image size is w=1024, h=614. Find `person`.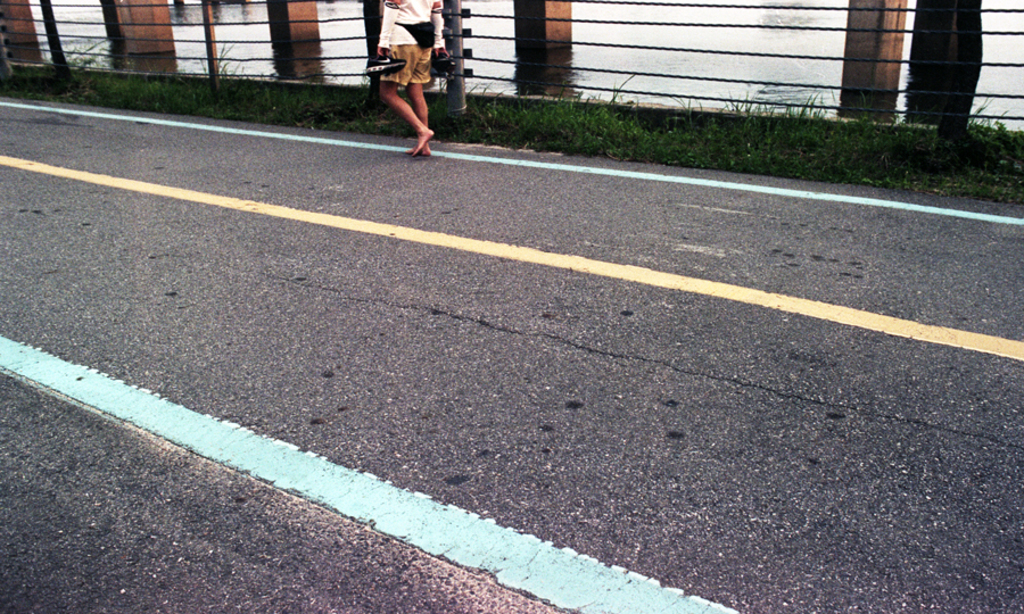
364,13,449,155.
